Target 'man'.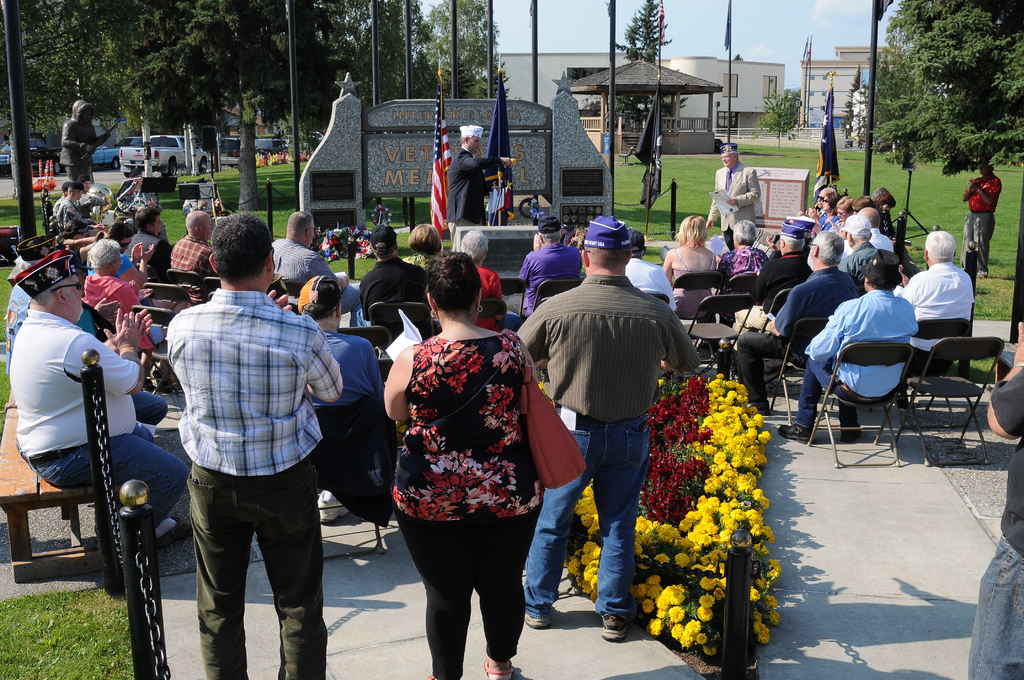
Target region: {"left": 290, "top": 273, "right": 383, "bottom": 407}.
